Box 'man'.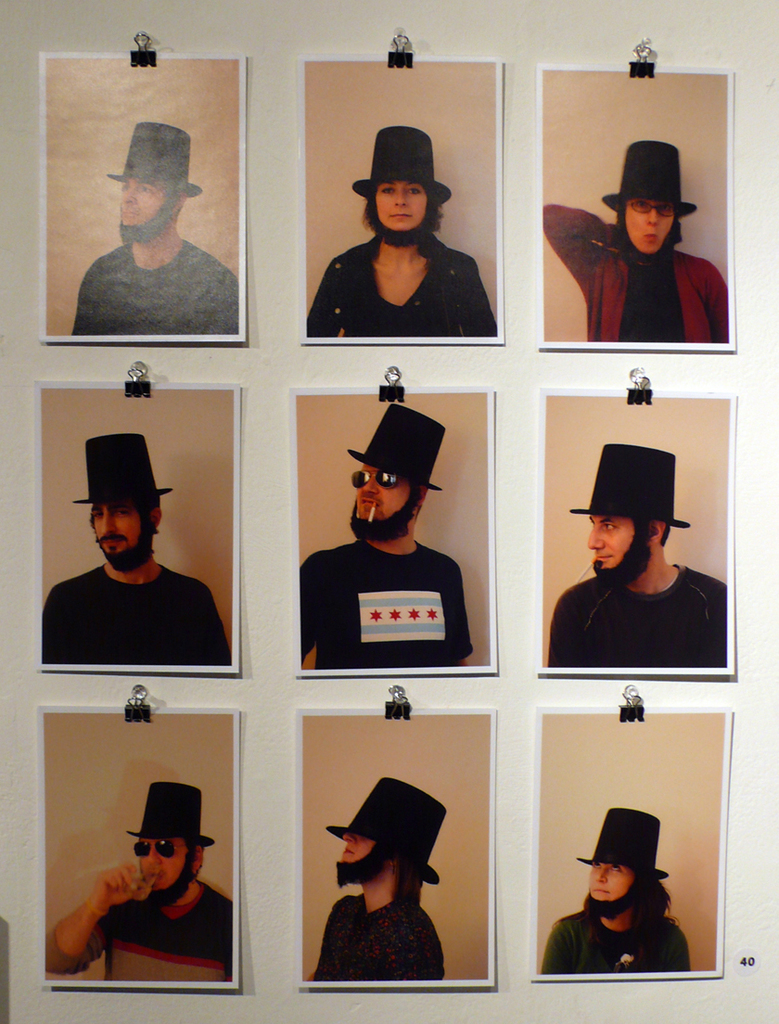
[left=300, top=412, right=479, bottom=674].
